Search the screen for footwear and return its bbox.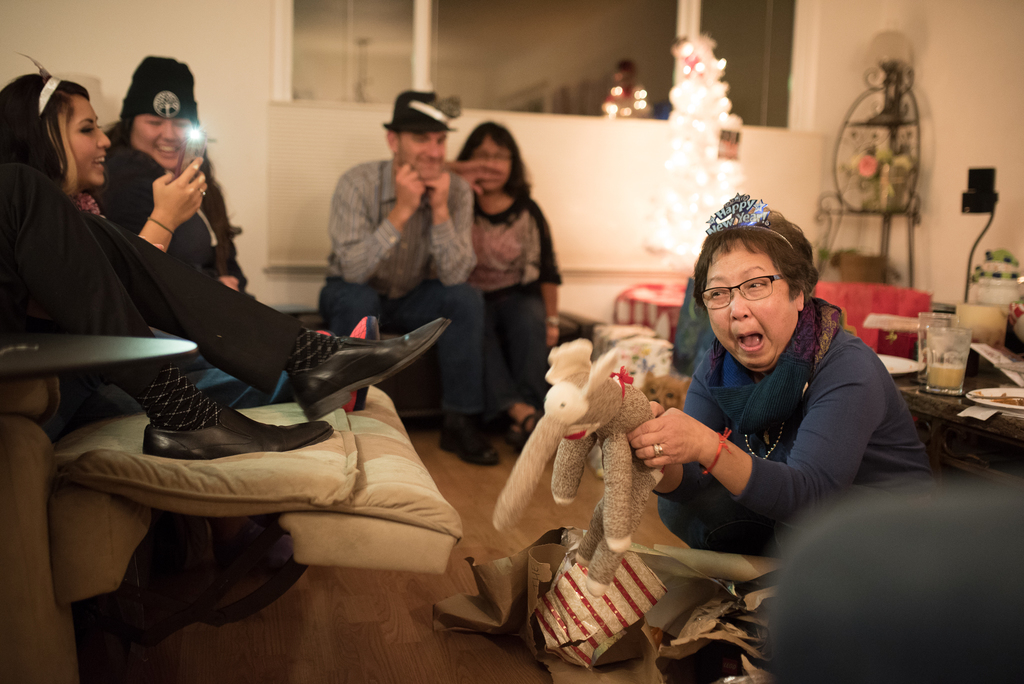
Found: bbox(285, 317, 451, 423).
